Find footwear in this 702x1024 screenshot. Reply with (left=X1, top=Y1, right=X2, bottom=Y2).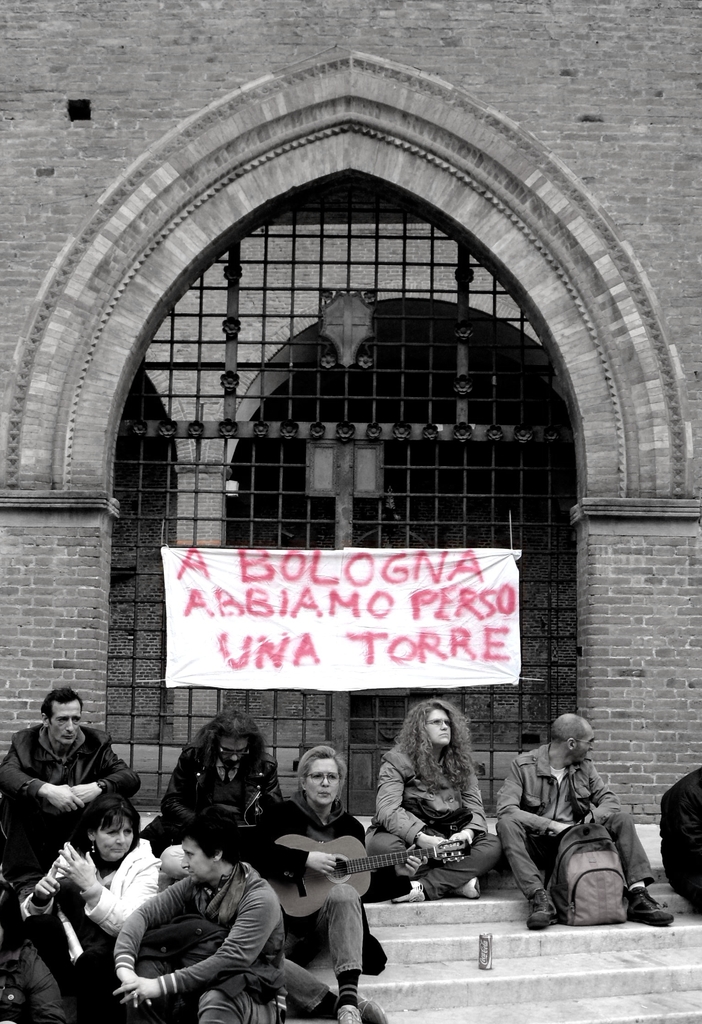
(left=625, top=886, right=674, bottom=925).
